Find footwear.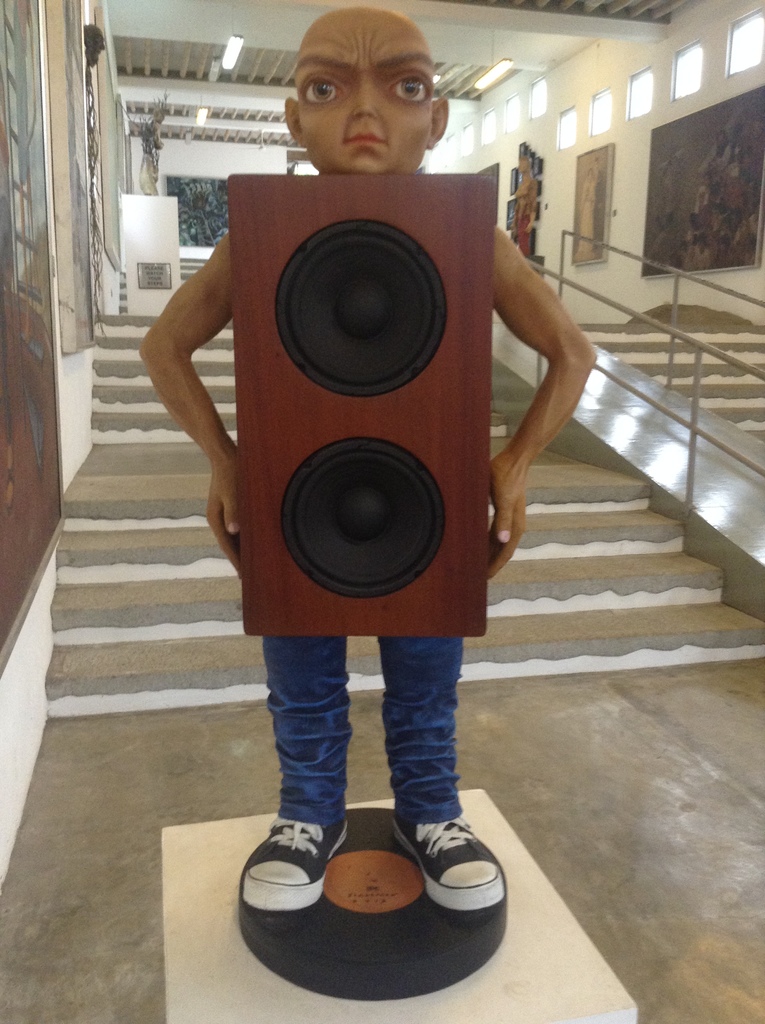
(392, 810, 504, 915).
